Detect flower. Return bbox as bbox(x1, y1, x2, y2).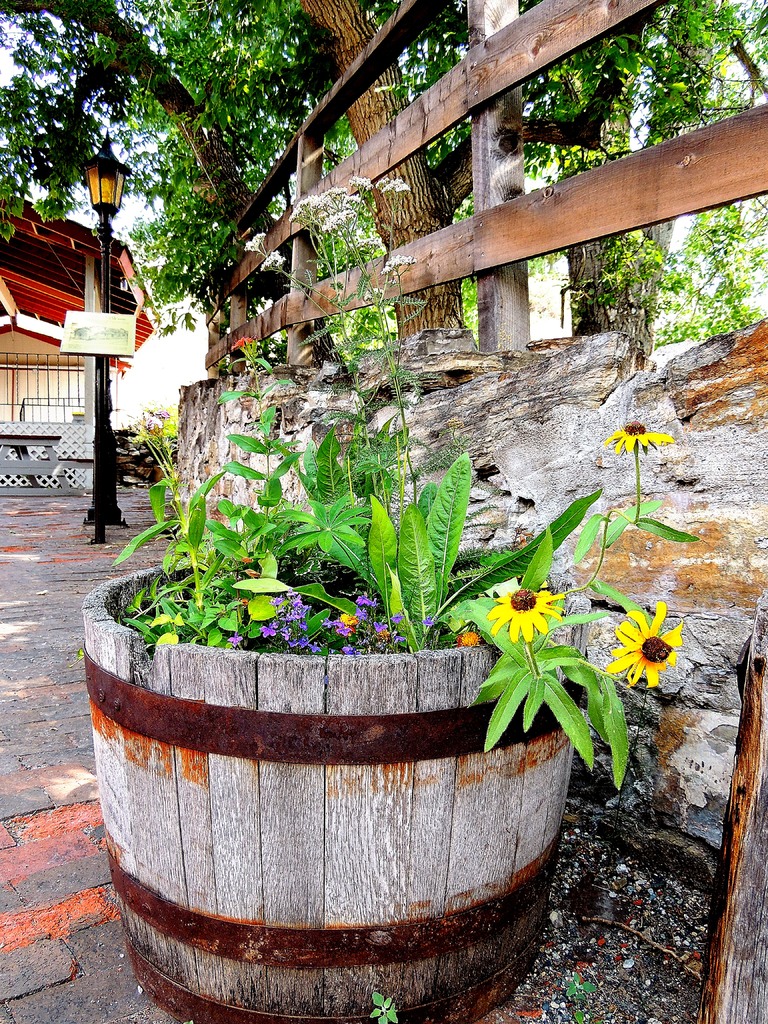
bbox(353, 593, 380, 608).
